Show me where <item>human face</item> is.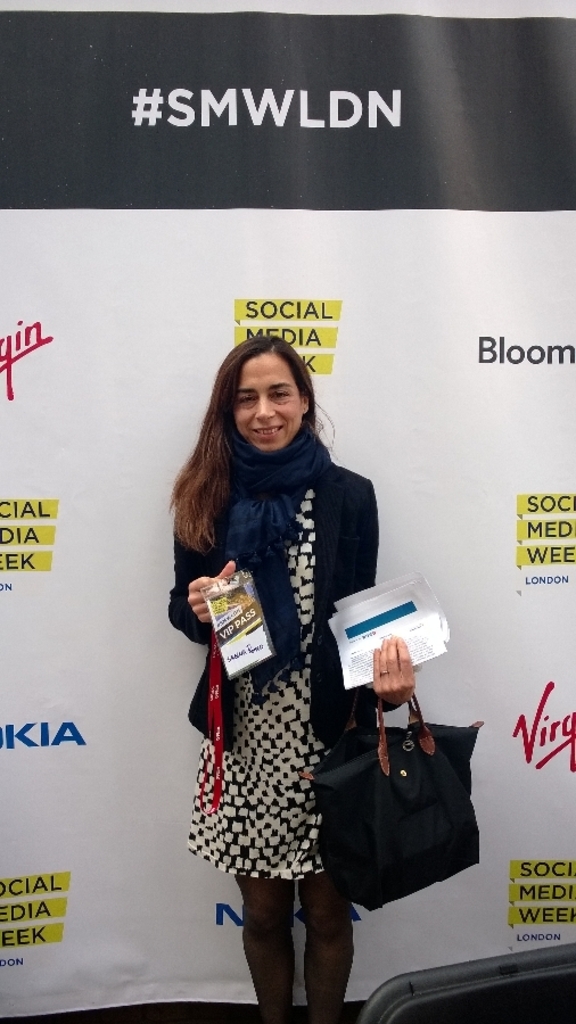
<item>human face</item> is at pyautogui.locateOnScreen(229, 349, 306, 453).
